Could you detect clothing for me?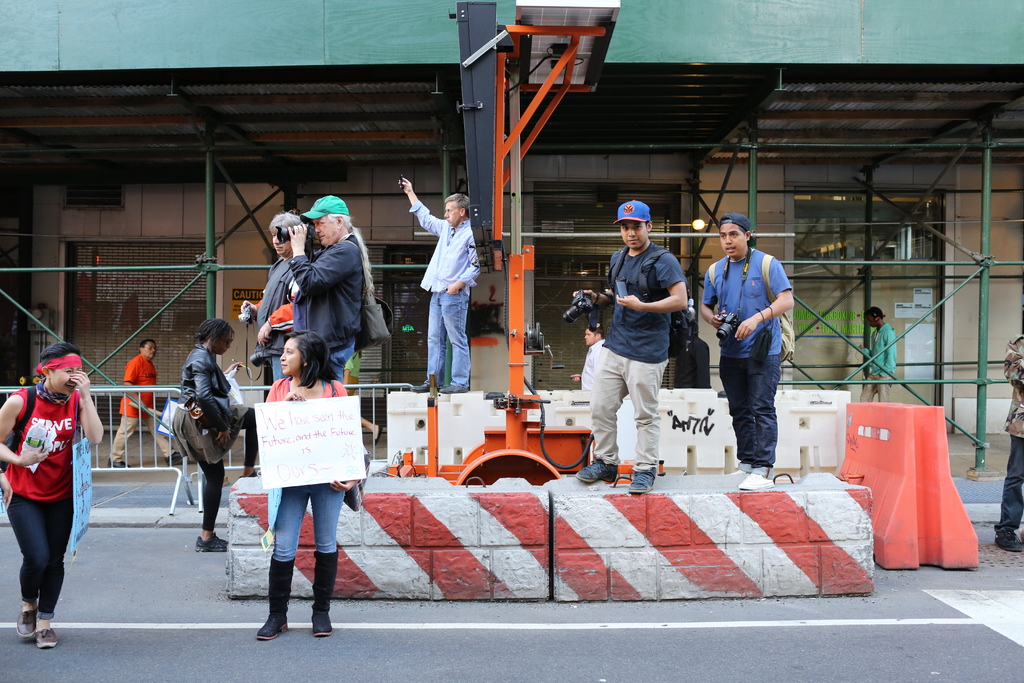
Detection result: select_region(583, 217, 700, 461).
